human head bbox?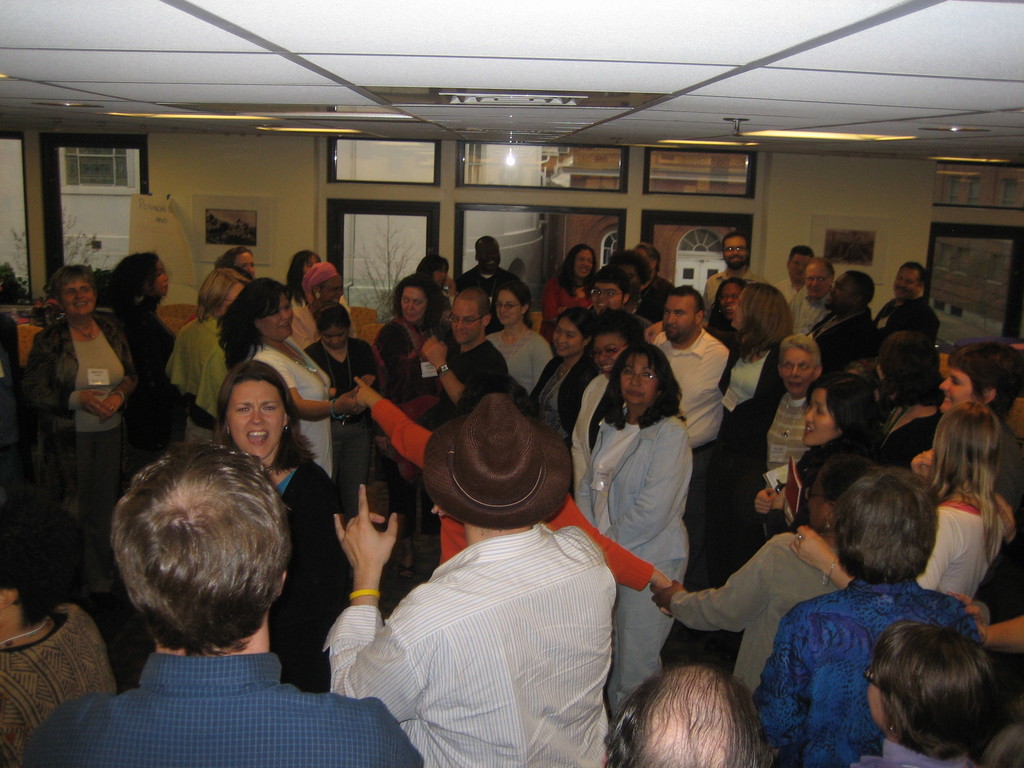
787/245/813/285
